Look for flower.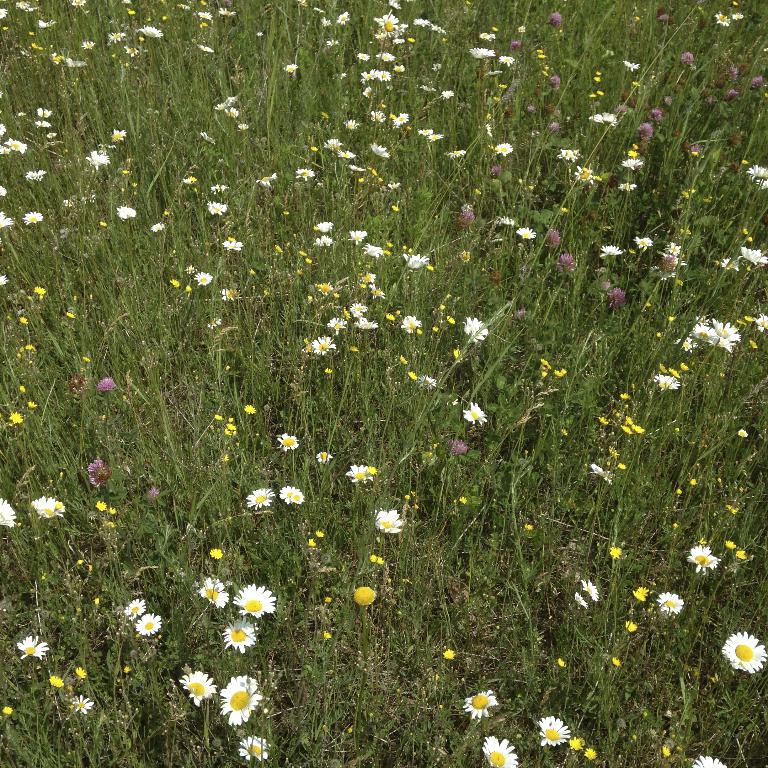
Found: bbox(591, 92, 596, 97).
